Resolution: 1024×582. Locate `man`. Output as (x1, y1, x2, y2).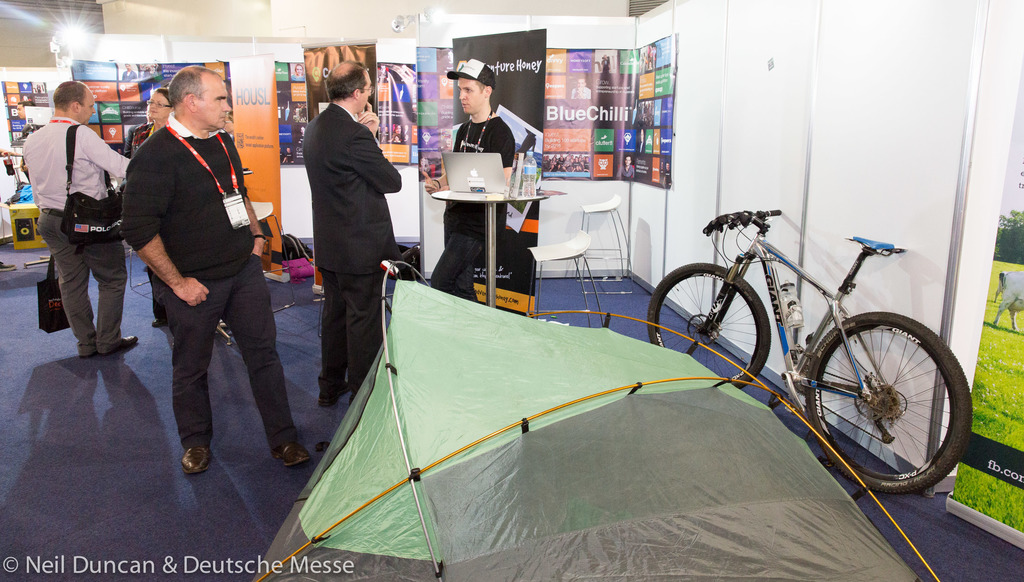
(120, 54, 283, 480).
